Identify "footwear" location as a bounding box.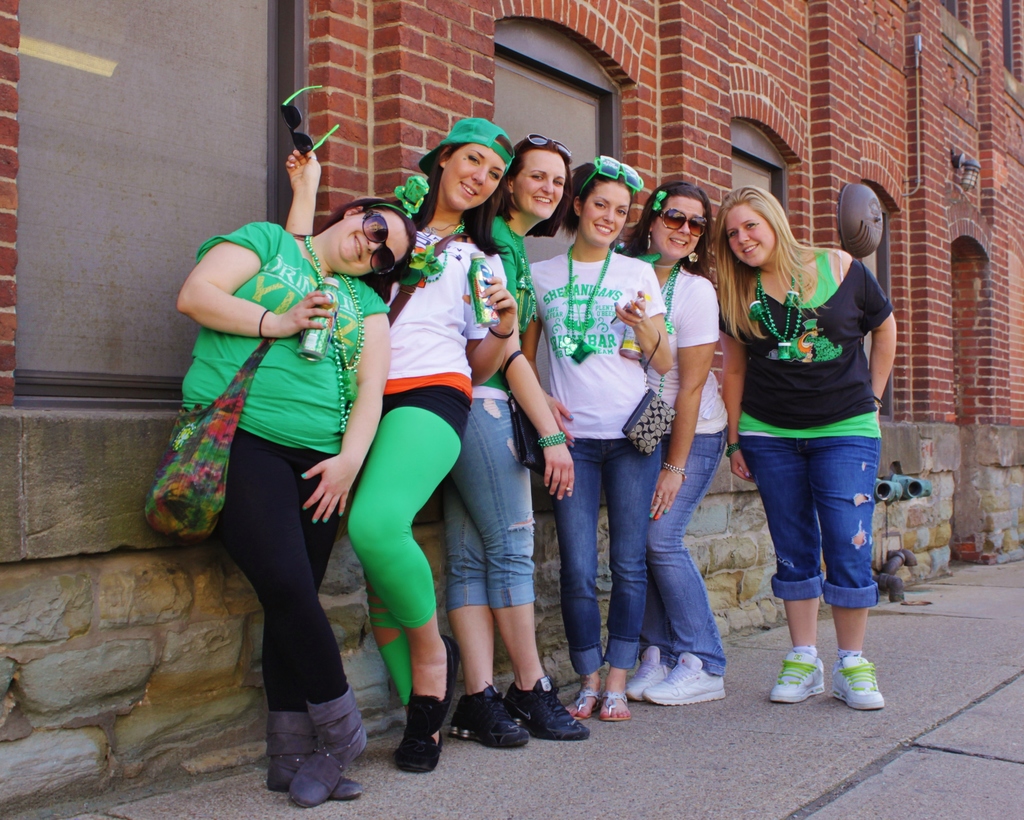
l=602, t=689, r=632, b=725.
